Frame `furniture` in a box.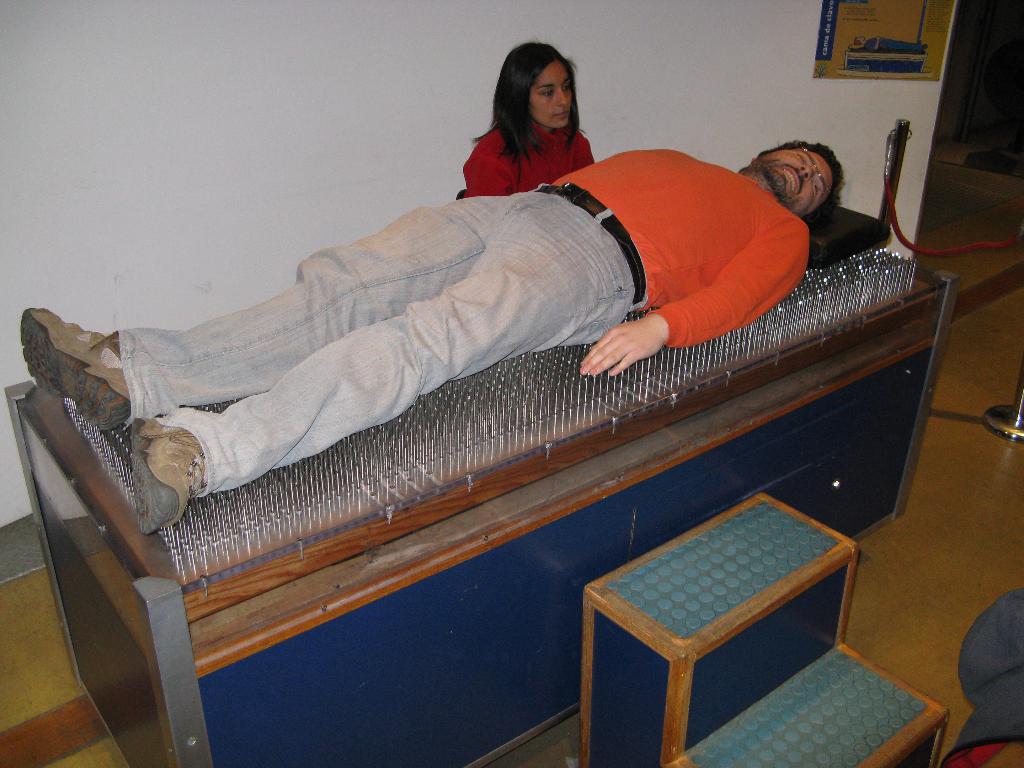
rect(577, 488, 950, 767).
